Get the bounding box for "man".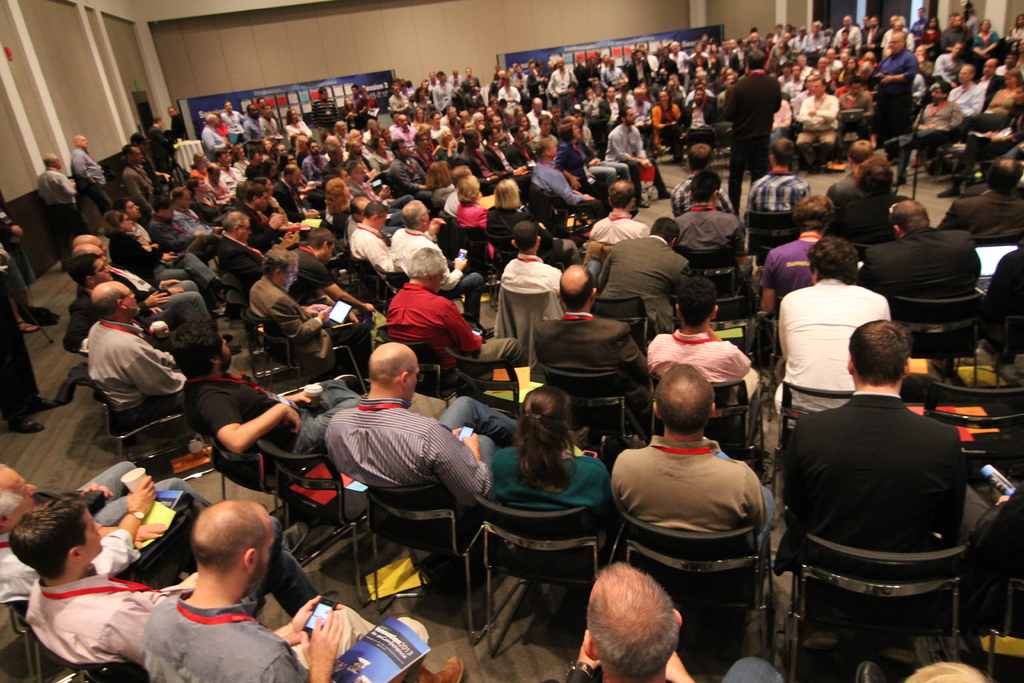
x1=563 y1=562 x2=792 y2=682.
